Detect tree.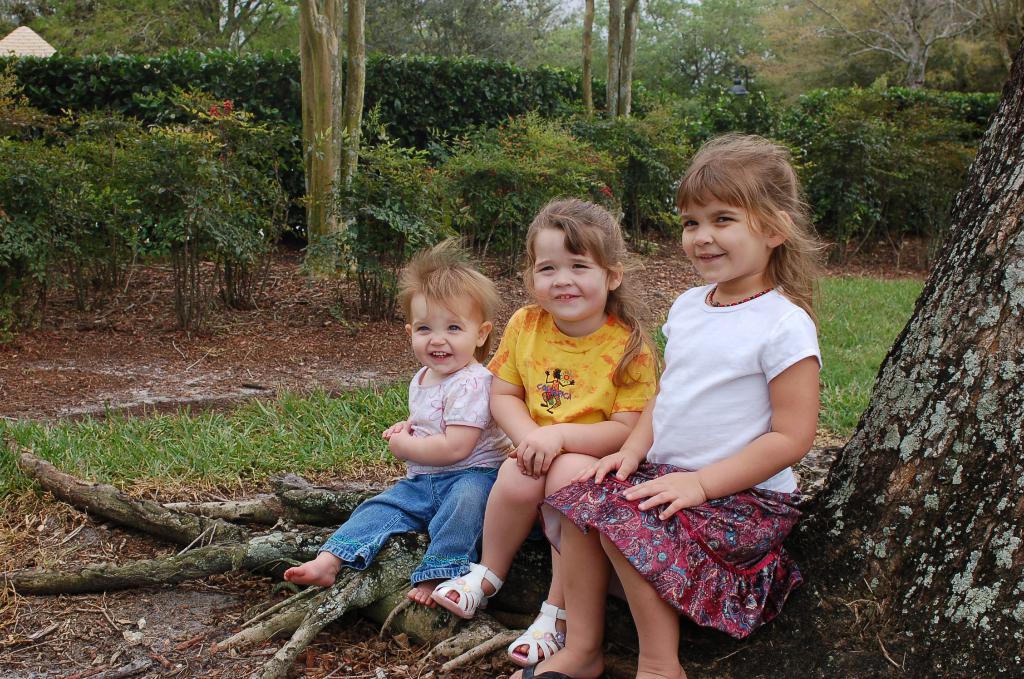
Detected at [left=360, top=0, right=570, bottom=66].
